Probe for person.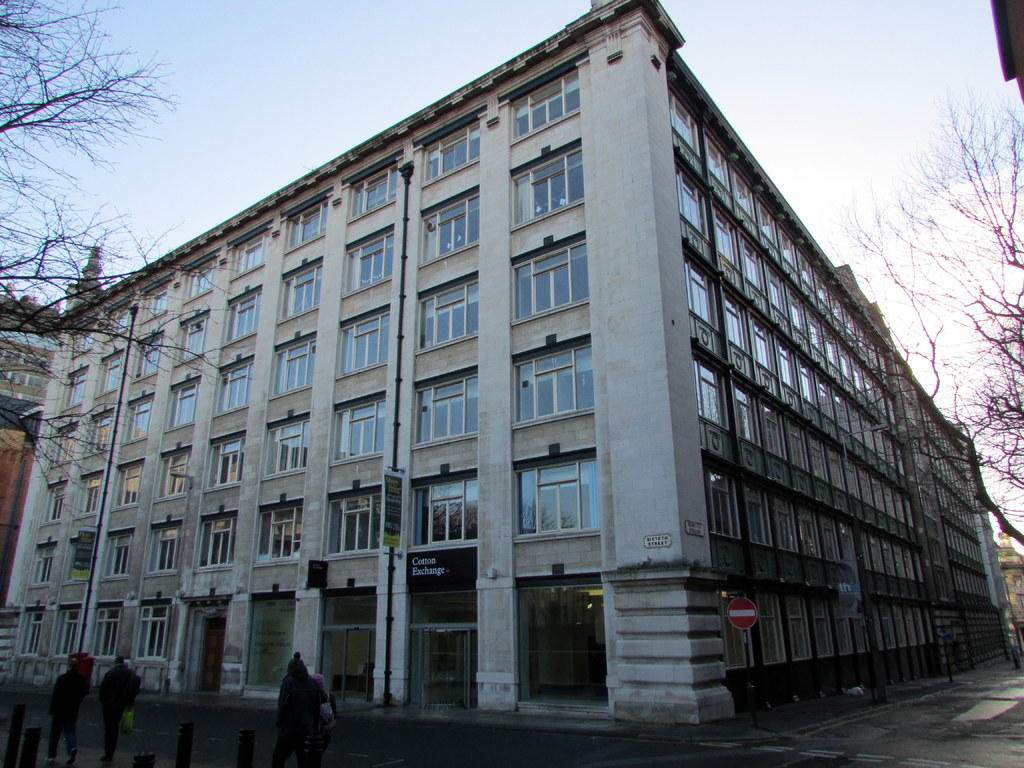
Probe result: {"x1": 51, "y1": 659, "x2": 84, "y2": 767}.
